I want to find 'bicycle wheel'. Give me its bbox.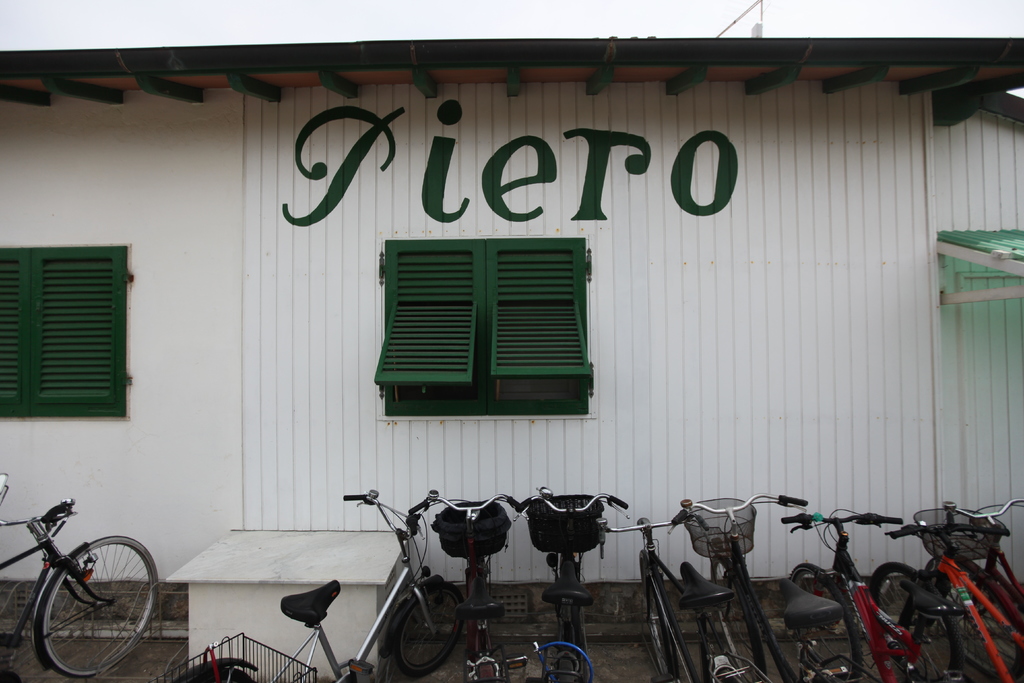
rect(15, 547, 155, 669).
